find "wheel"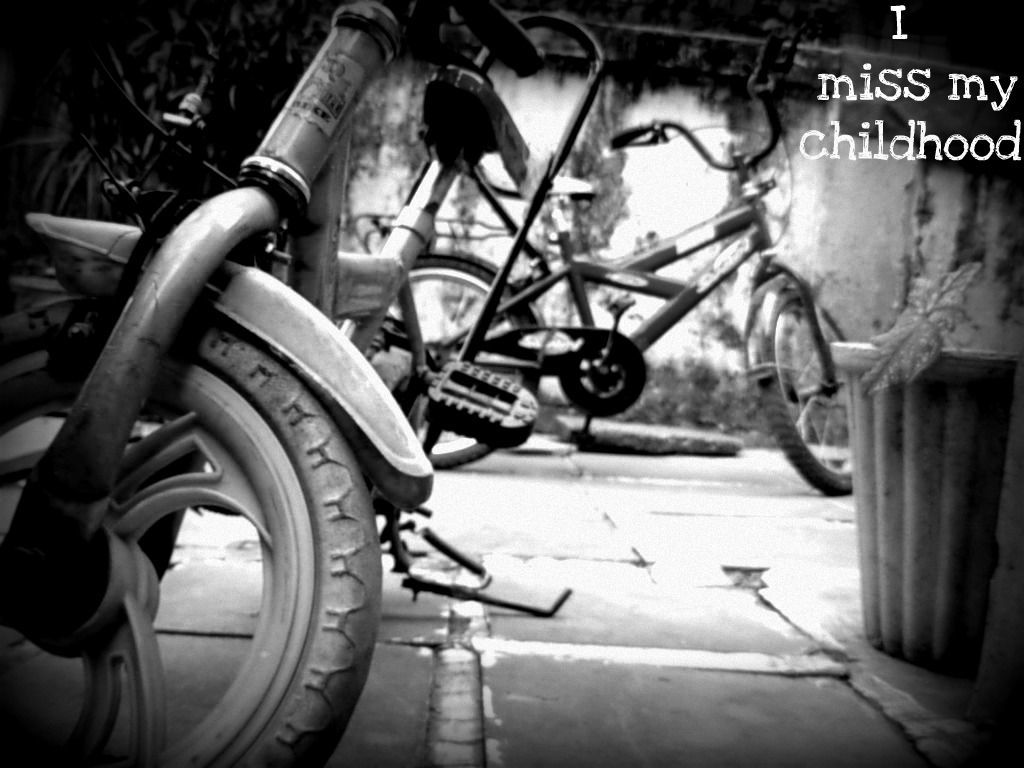
region(754, 282, 865, 498)
